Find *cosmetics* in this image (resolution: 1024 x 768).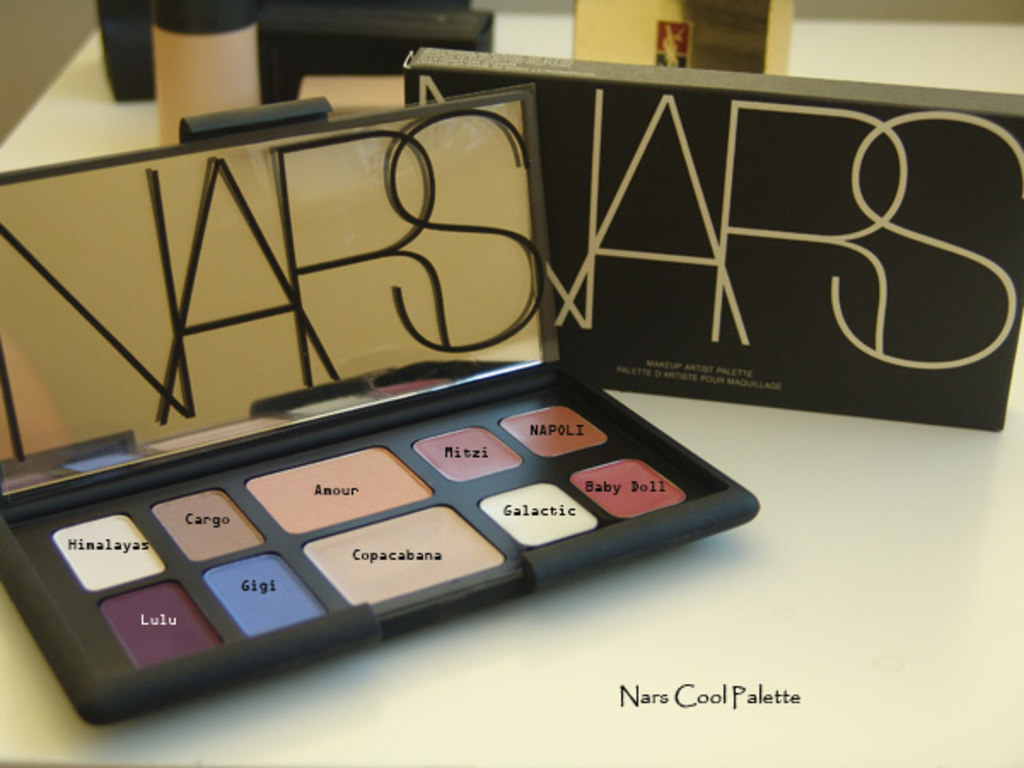
select_region(570, 456, 683, 522).
